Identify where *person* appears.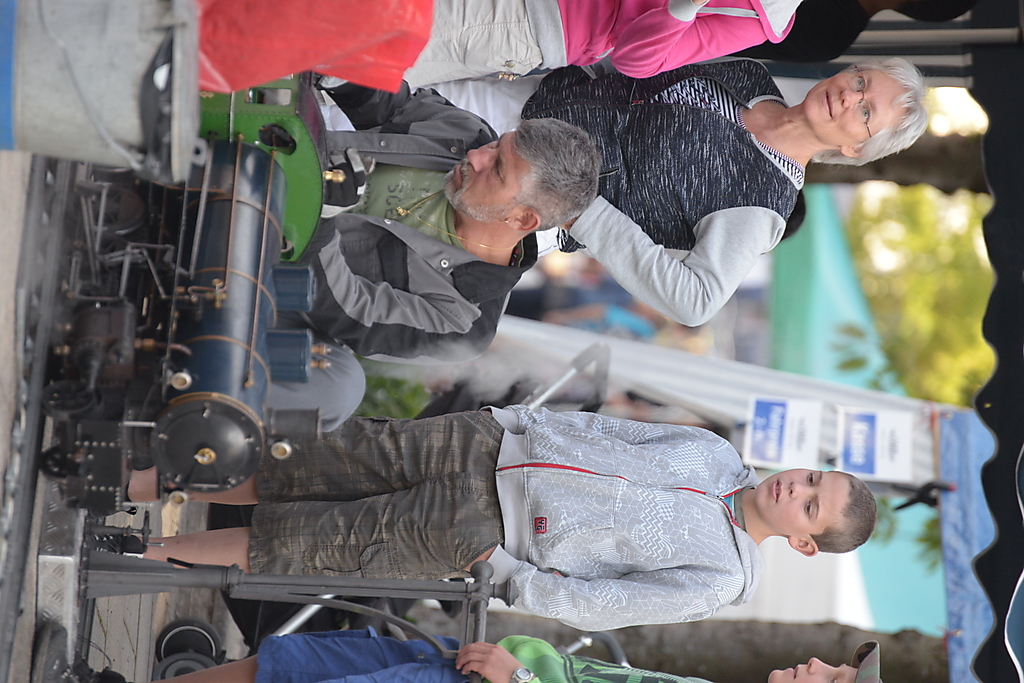
Appears at (left=249, top=62, right=603, bottom=445).
